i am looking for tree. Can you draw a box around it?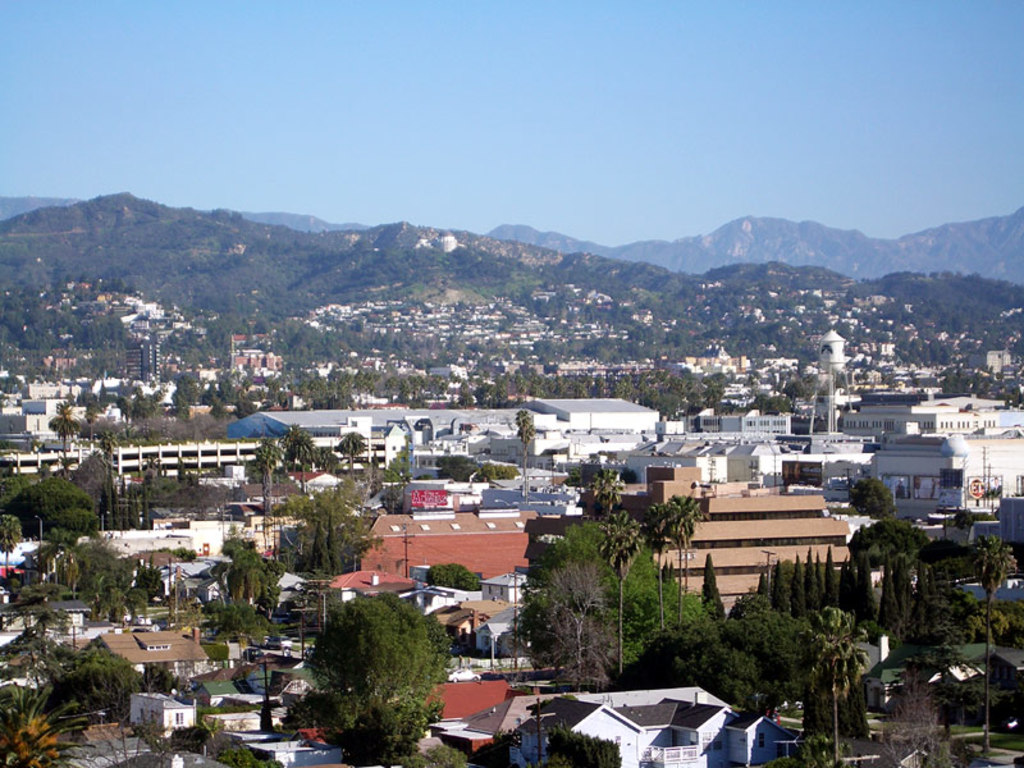
Sure, the bounding box is {"x1": 783, "y1": 379, "x2": 806, "y2": 401}.
